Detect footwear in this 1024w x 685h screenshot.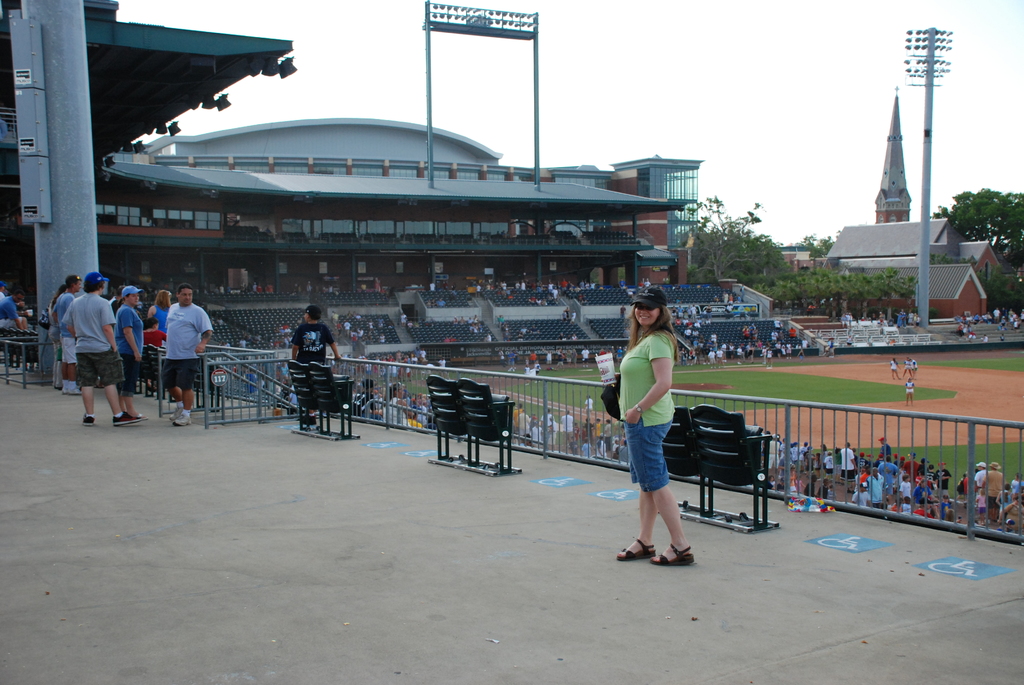
Detection: bbox(61, 379, 72, 398).
